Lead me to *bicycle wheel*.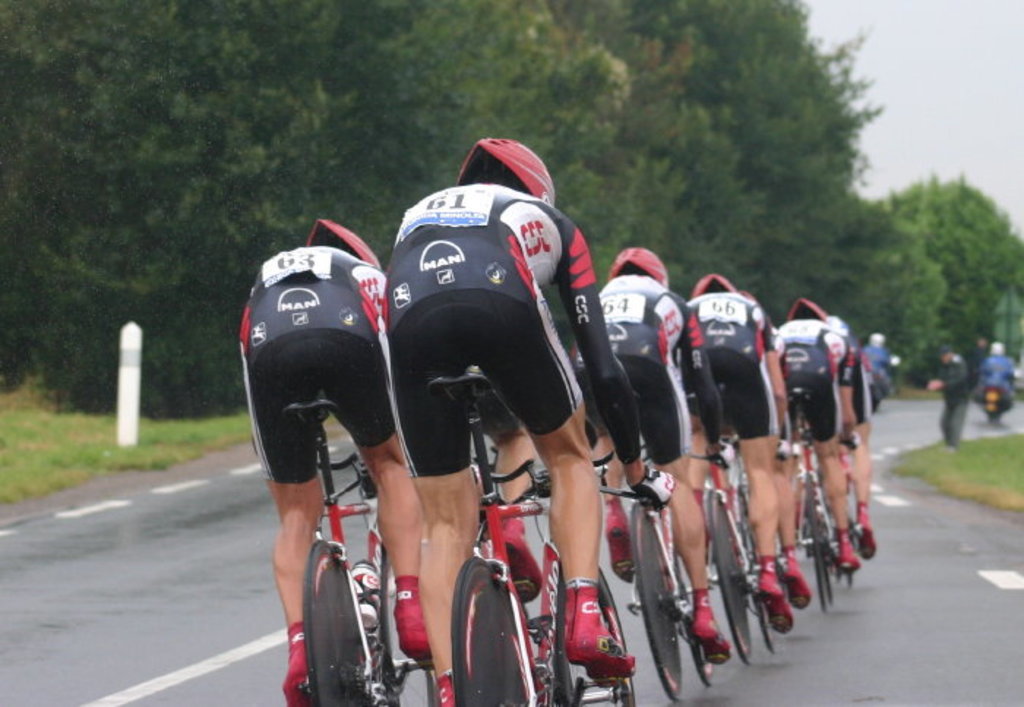
Lead to <bbox>380, 546, 436, 706</bbox>.
